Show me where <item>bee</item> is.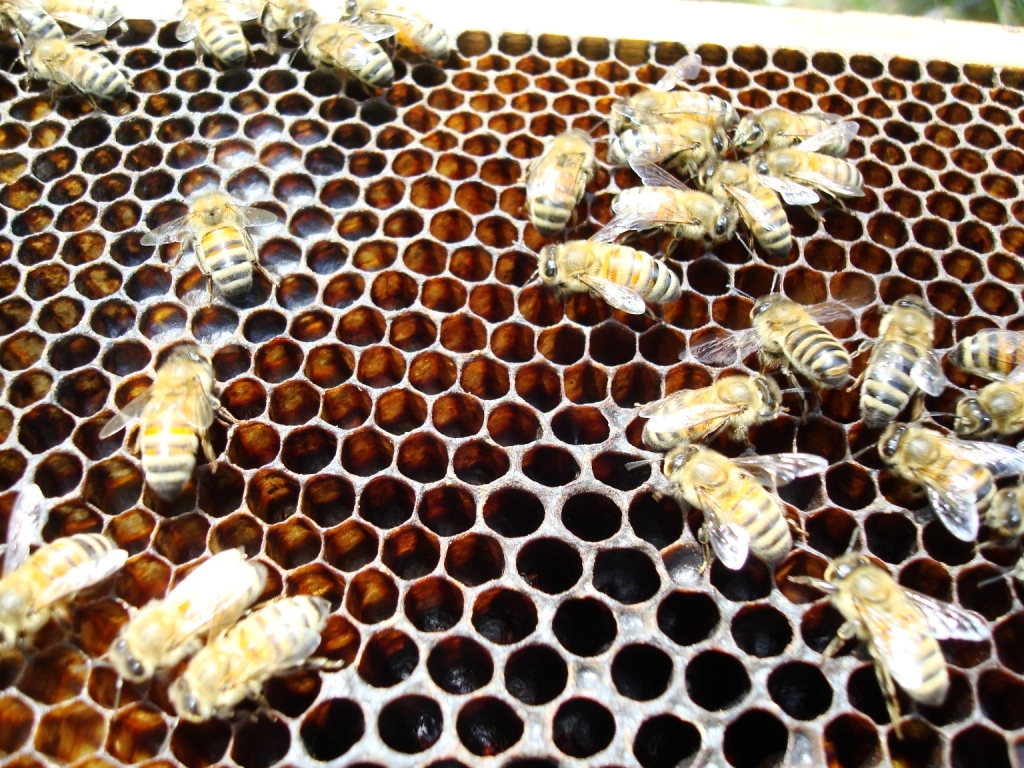
<item>bee</item> is at 853:295:942:422.
